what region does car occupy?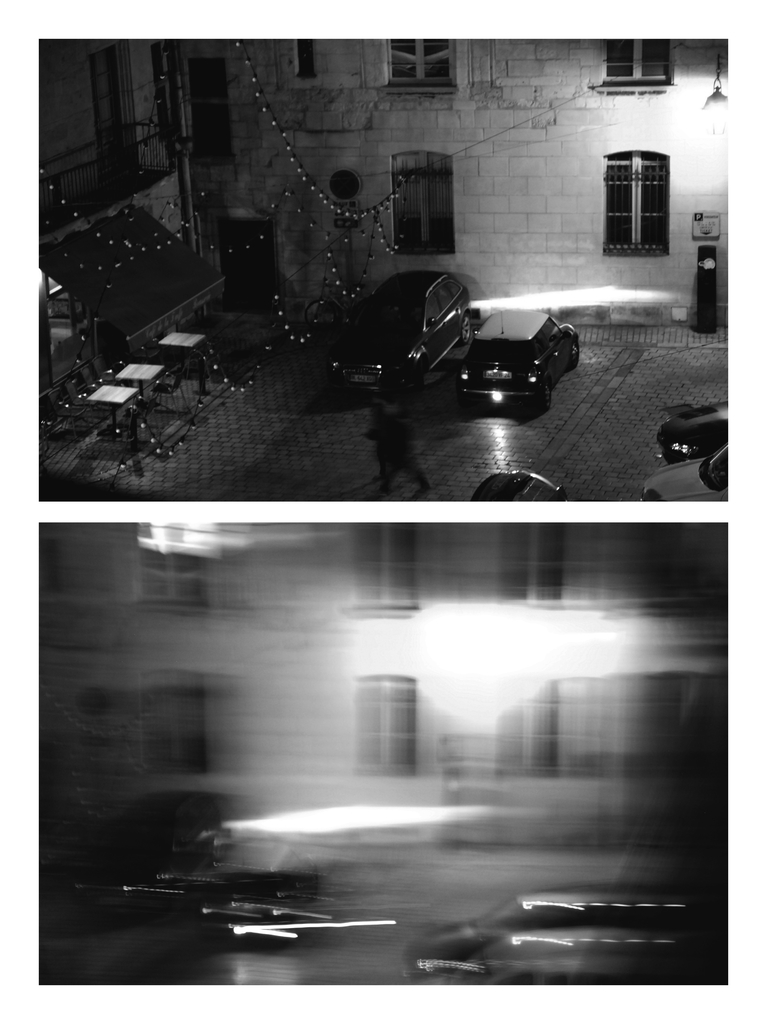
(left=638, top=449, right=736, bottom=504).
